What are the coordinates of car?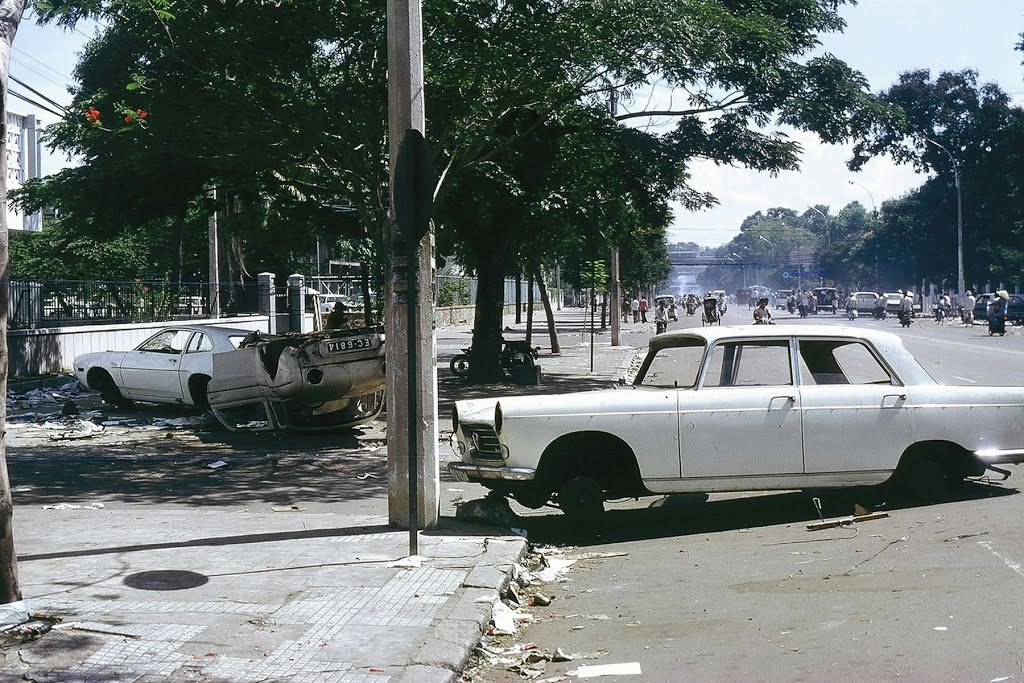
<region>847, 286, 880, 310</region>.
